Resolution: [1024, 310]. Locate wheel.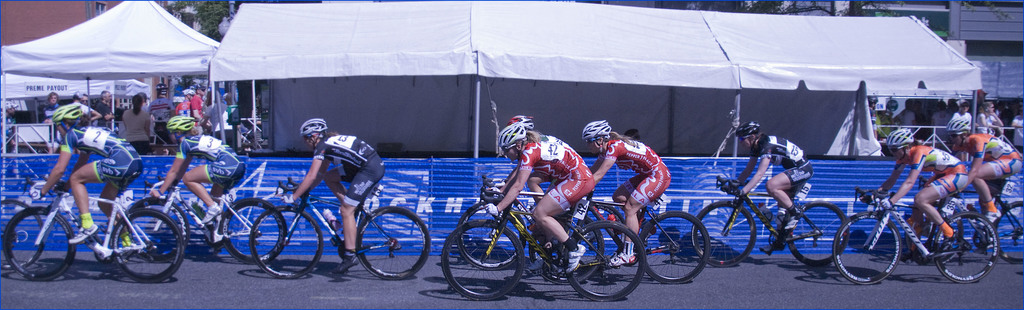
x1=787, y1=202, x2=846, y2=259.
